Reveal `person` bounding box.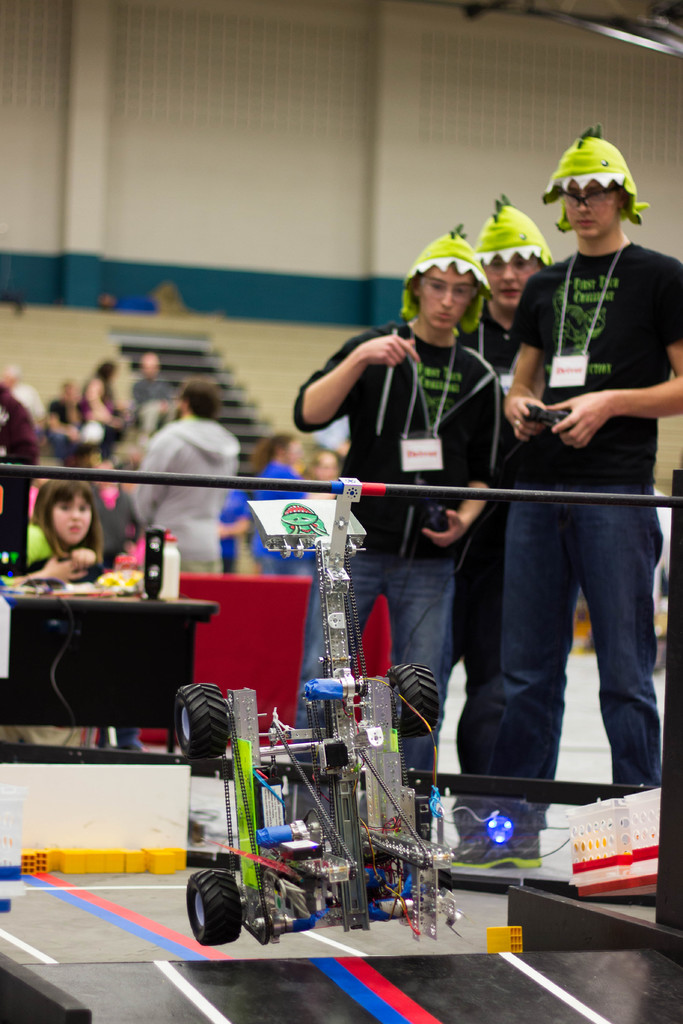
Revealed: crop(132, 377, 242, 584).
